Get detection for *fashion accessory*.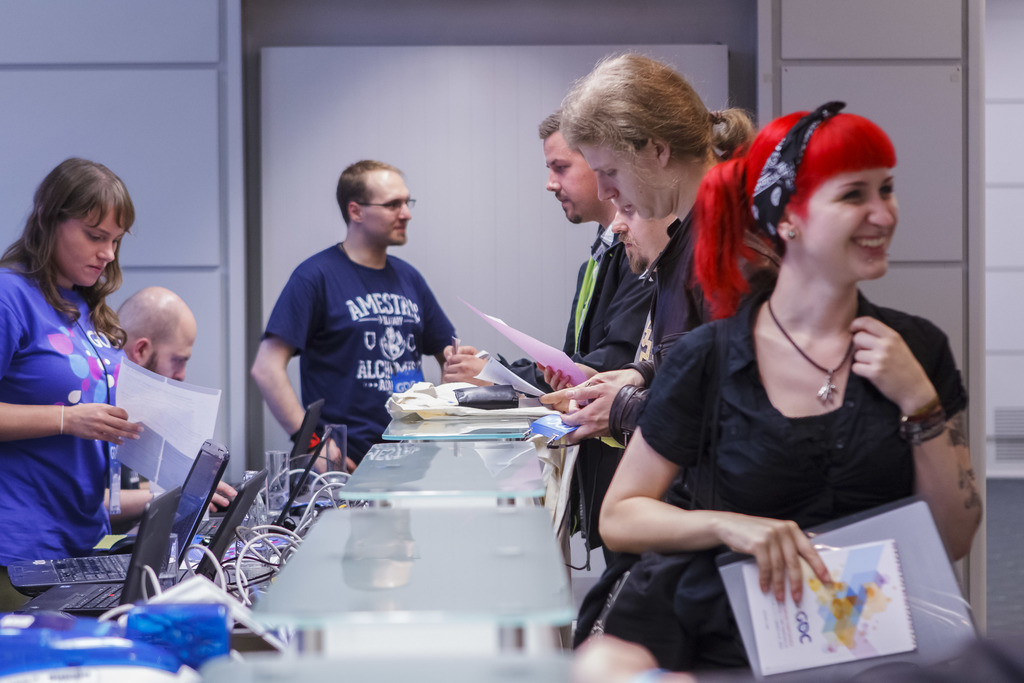
Detection: [791,230,797,240].
